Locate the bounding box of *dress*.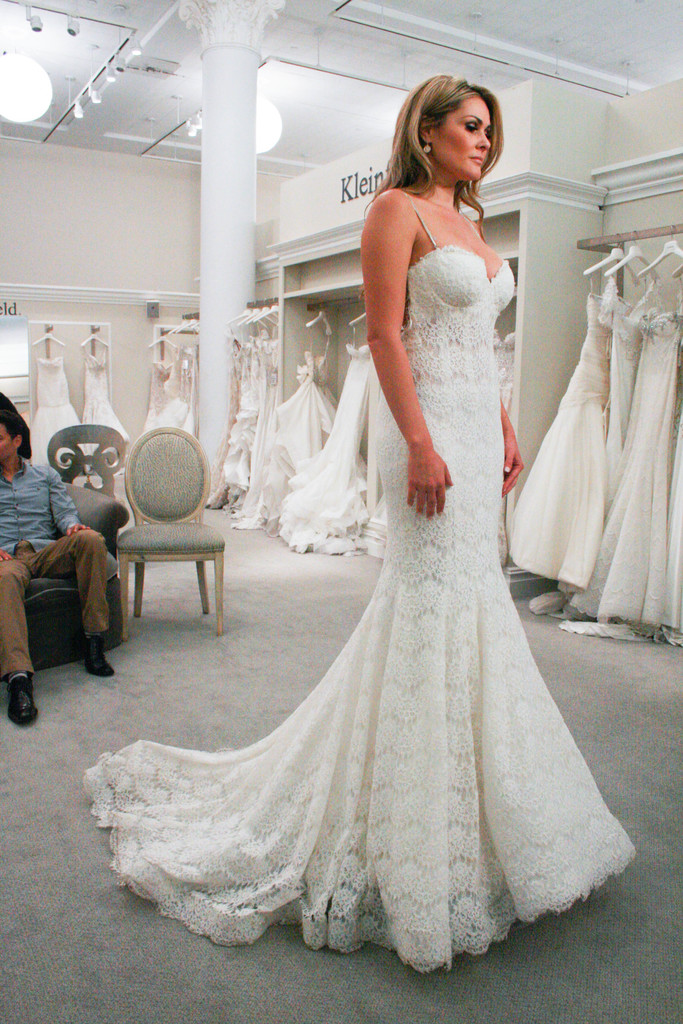
Bounding box: [276,340,384,563].
